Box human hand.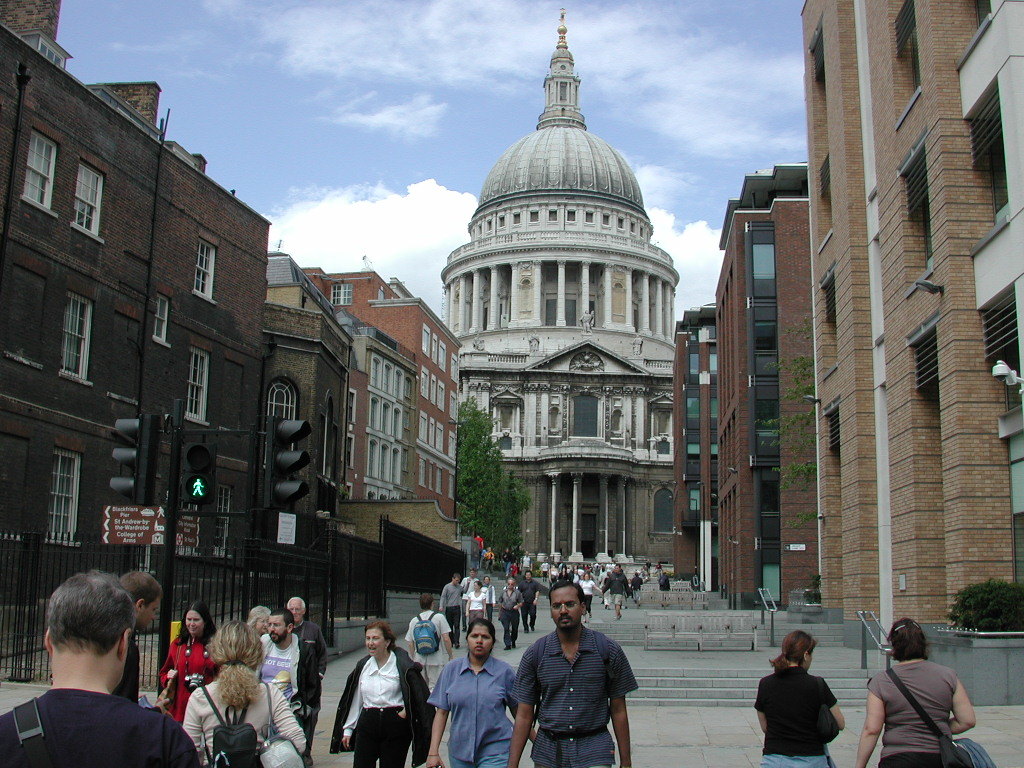
<box>154,696,171,718</box>.
